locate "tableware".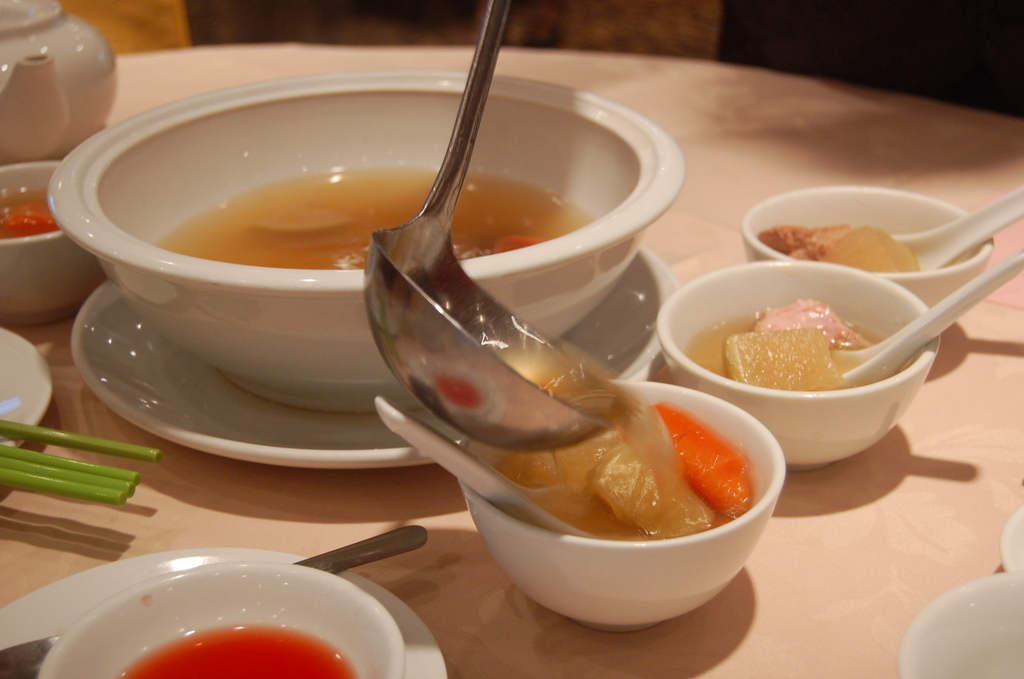
Bounding box: 656 255 938 465.
